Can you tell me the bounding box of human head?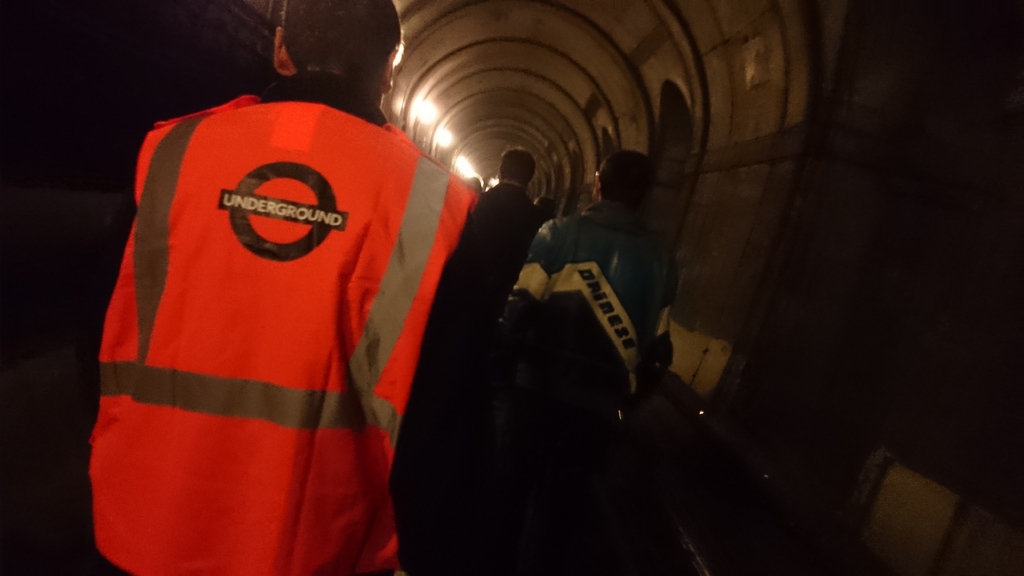
(x1=273, y1=0, x2=400, y2=108).
